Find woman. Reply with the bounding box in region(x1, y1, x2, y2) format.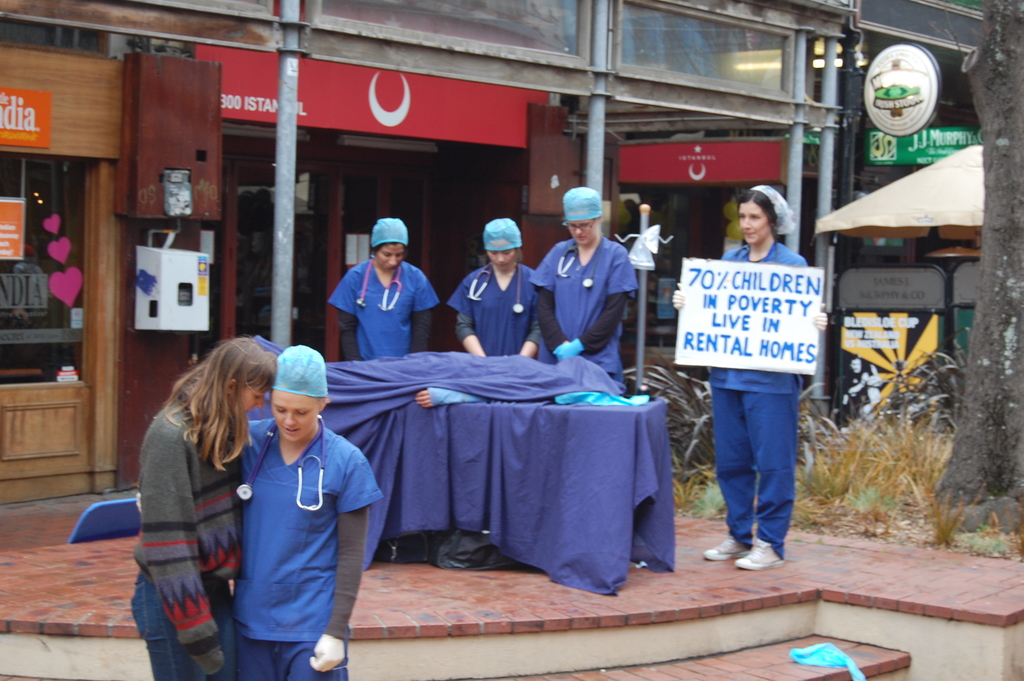
region(115, 327, 274, 679).
